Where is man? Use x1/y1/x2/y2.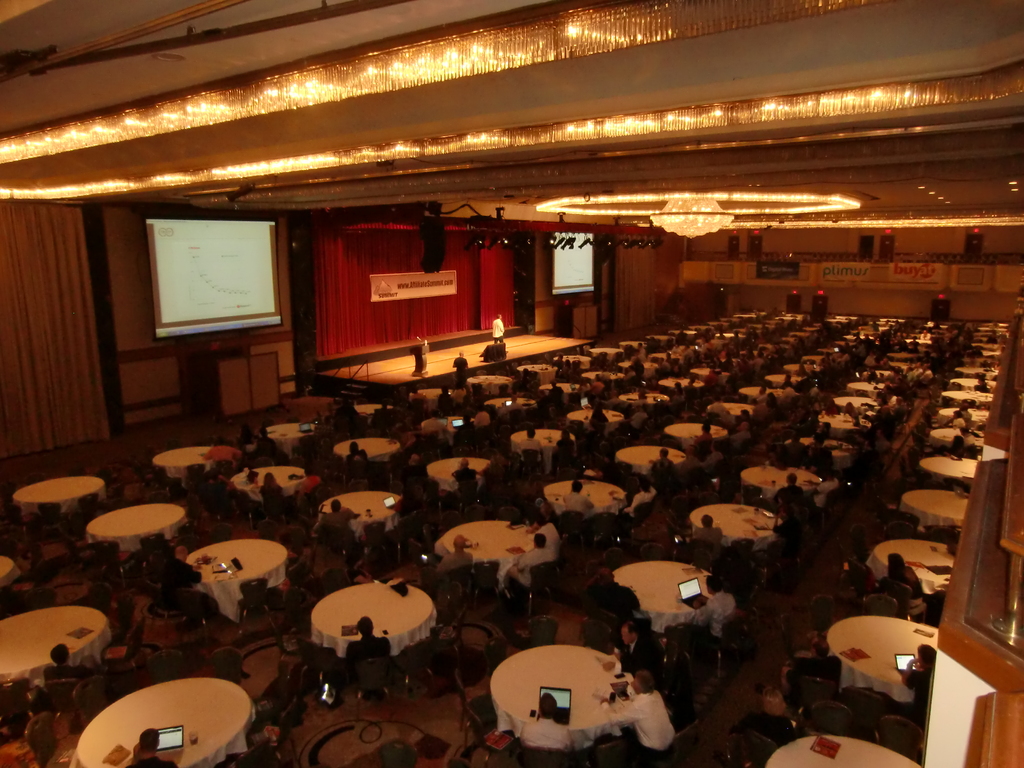
693/572/738/637.
